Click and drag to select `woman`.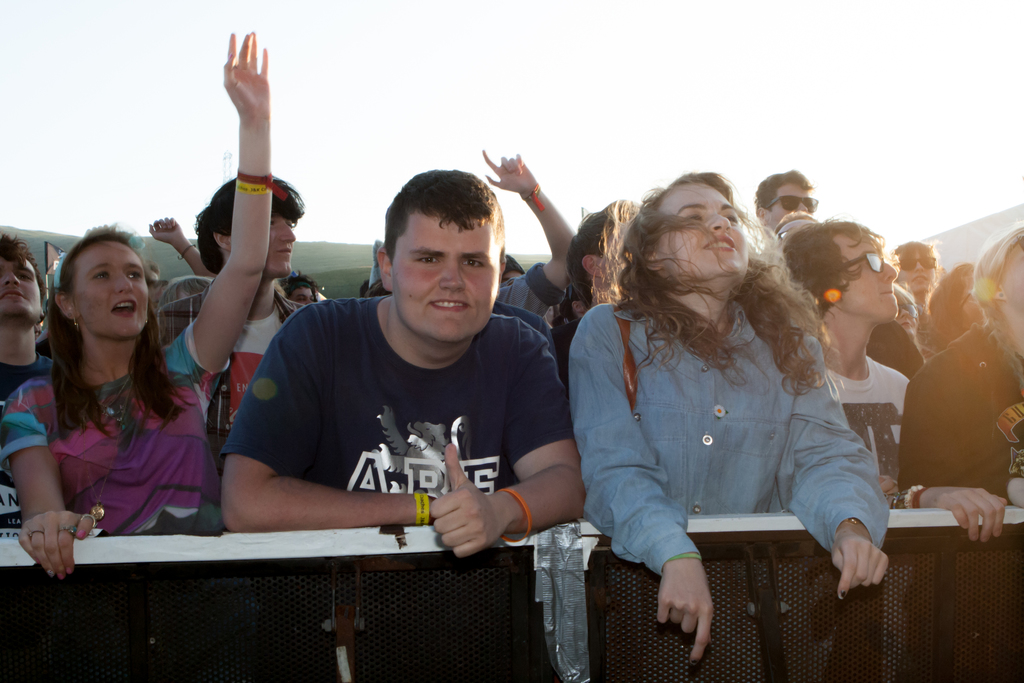
Selection: bbox=(892, 233, 946, 325).
